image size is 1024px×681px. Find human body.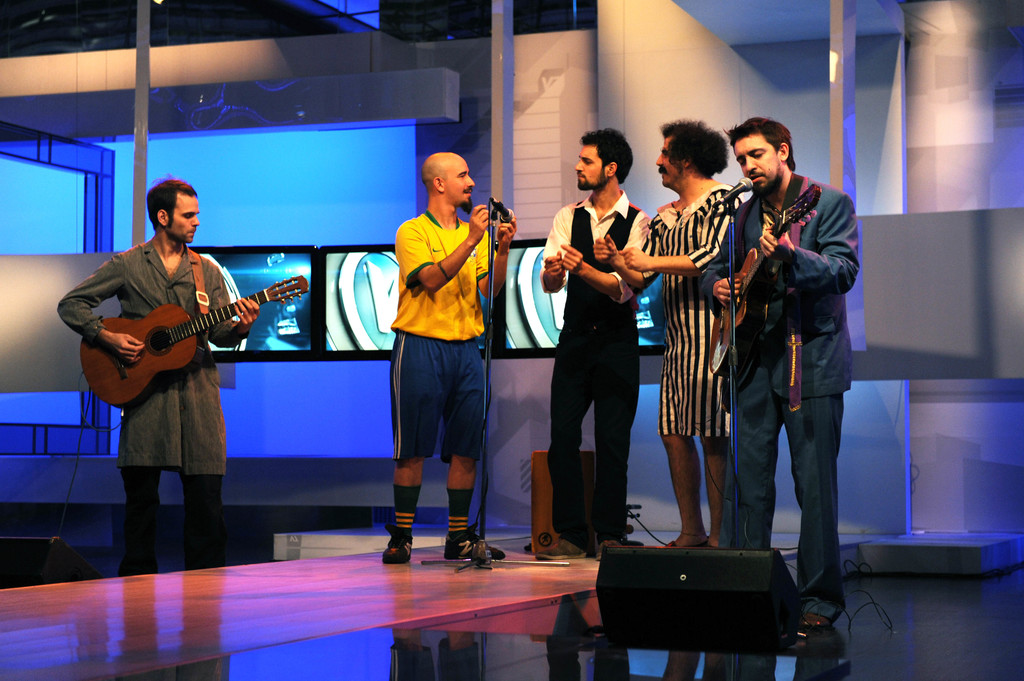
(699,115,859,627).
